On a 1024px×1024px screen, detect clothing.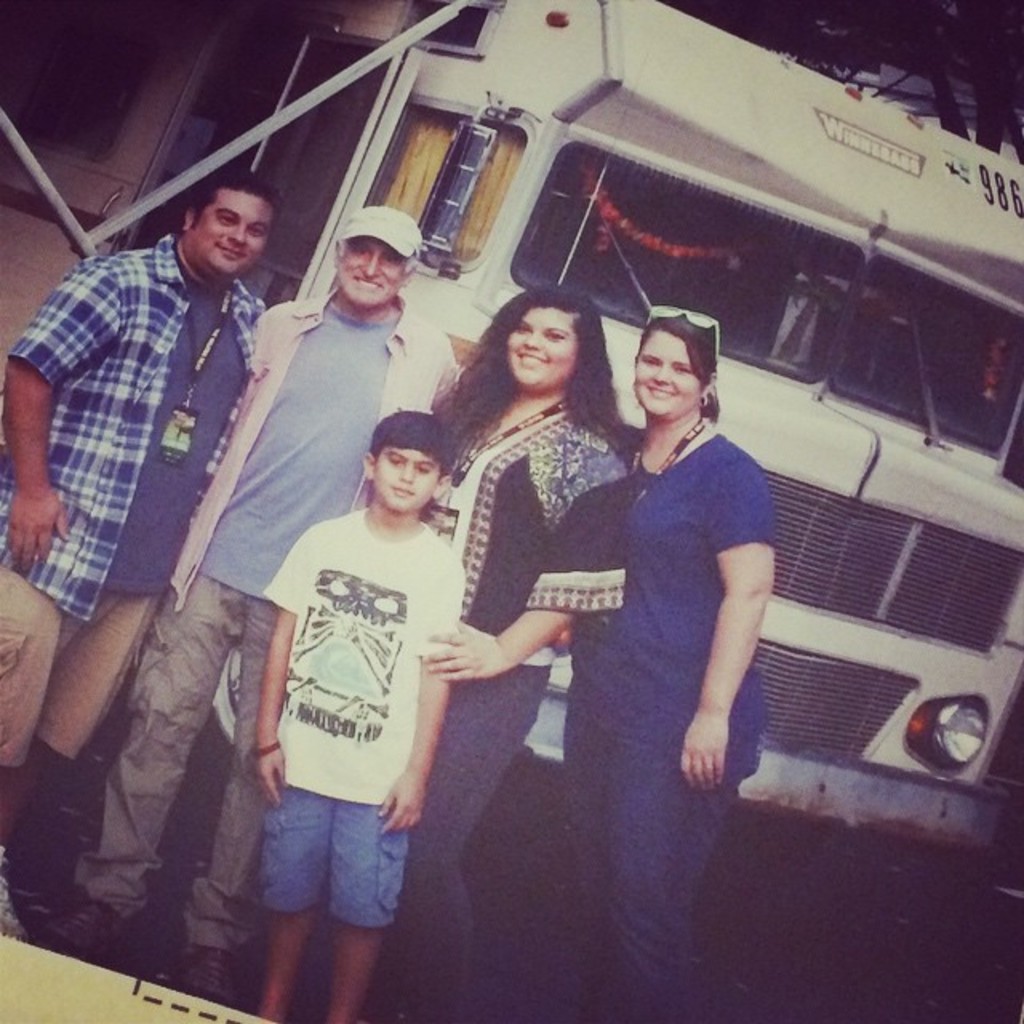
select_region(62, 291, 474, 933).
